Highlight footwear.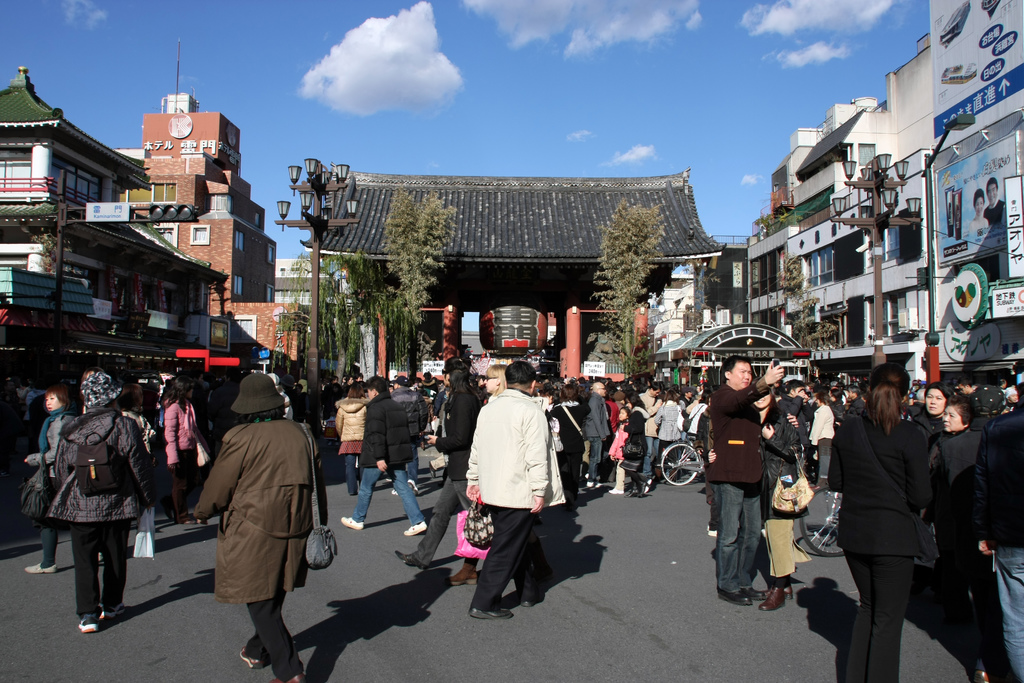
Highlighted region: rect(239, 647, 263, 668).
